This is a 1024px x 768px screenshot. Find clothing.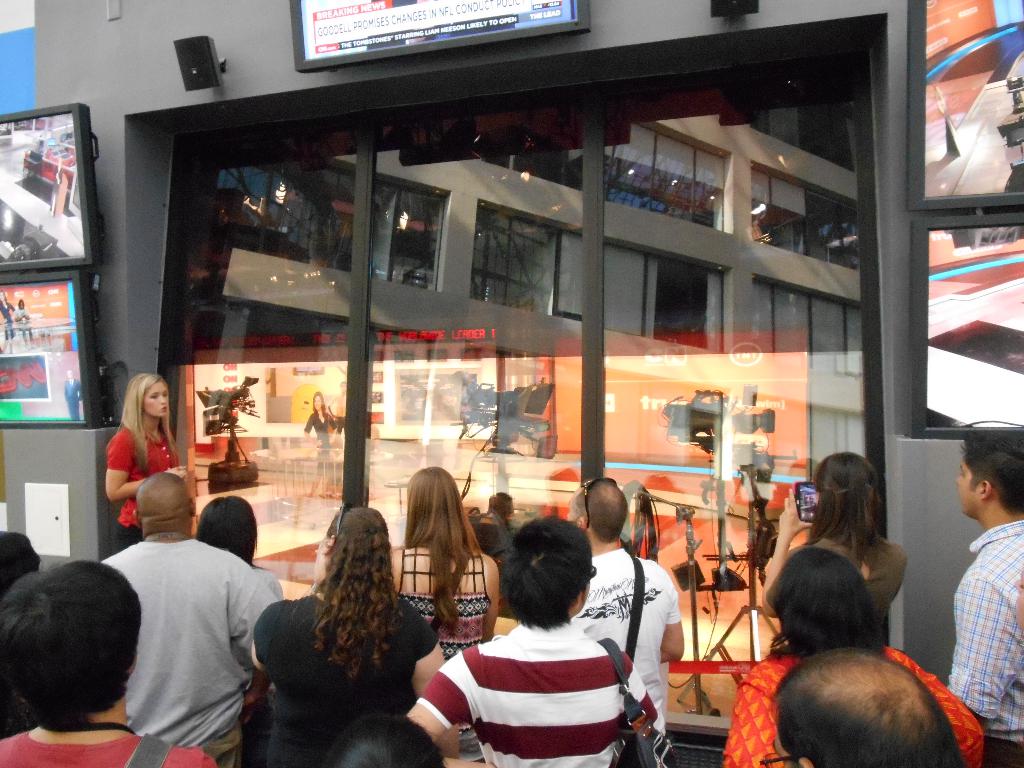
Bounding box: bbox=[104, 500, 274, 755].
